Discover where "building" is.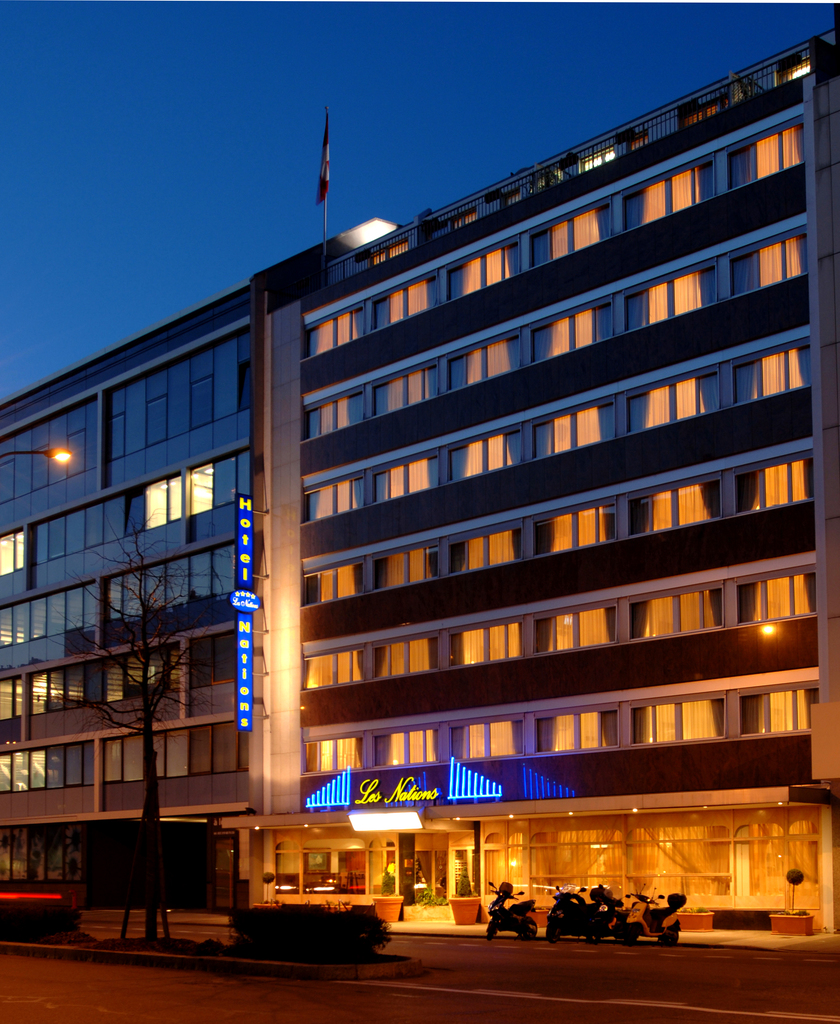
Discovered at l=0, t=219, r=400, b=911.
